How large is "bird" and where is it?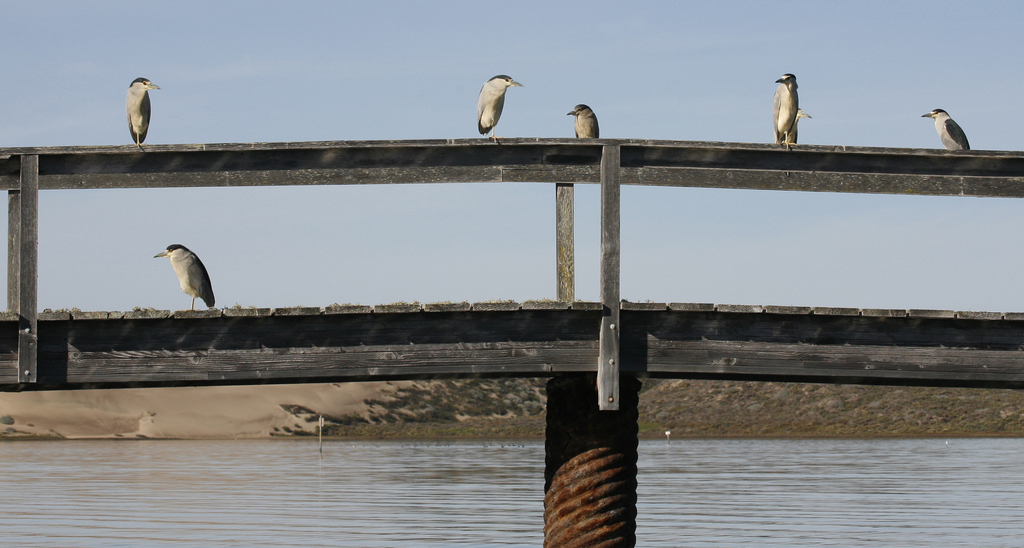
Bounding box: bbox=[771, 72, 813, 153].
